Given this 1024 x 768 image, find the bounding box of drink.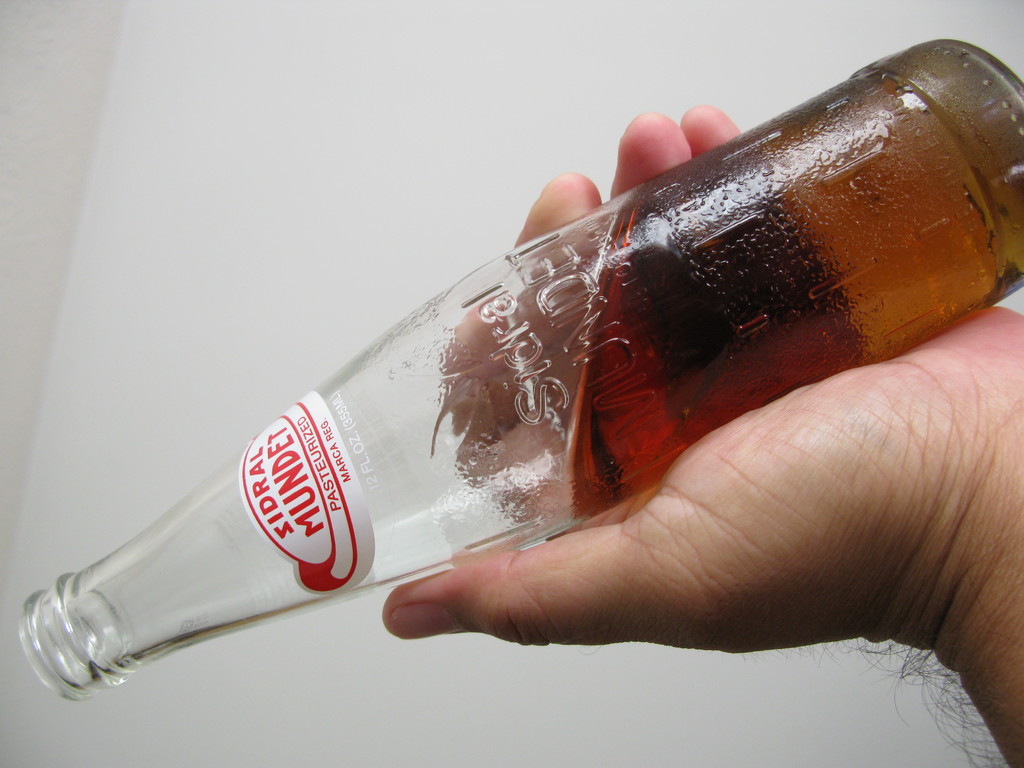
[573,41,1023,526].
